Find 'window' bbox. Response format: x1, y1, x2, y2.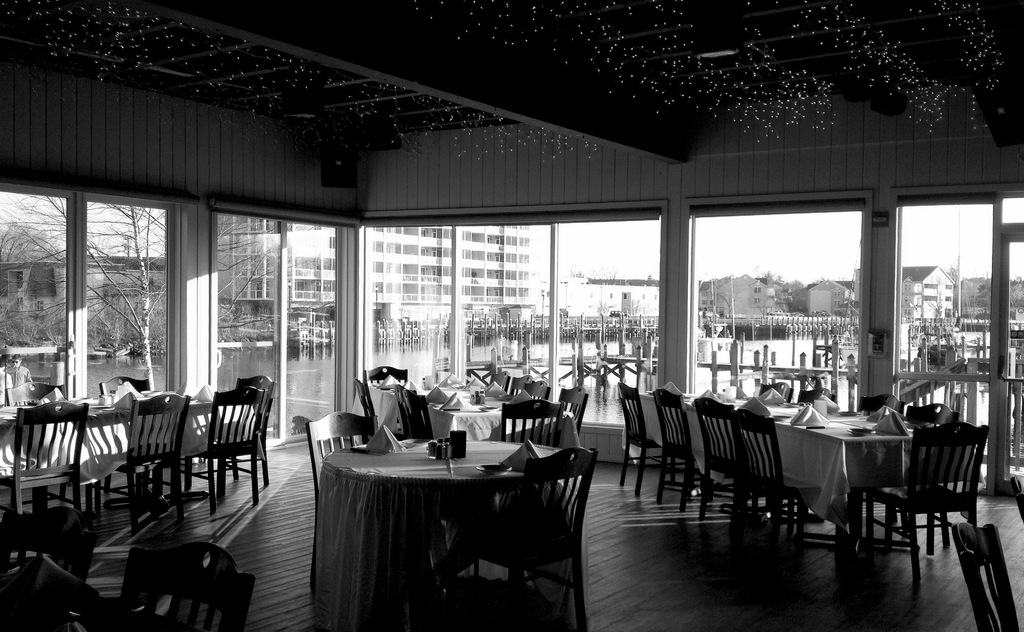
640, 289, 647, 301.
